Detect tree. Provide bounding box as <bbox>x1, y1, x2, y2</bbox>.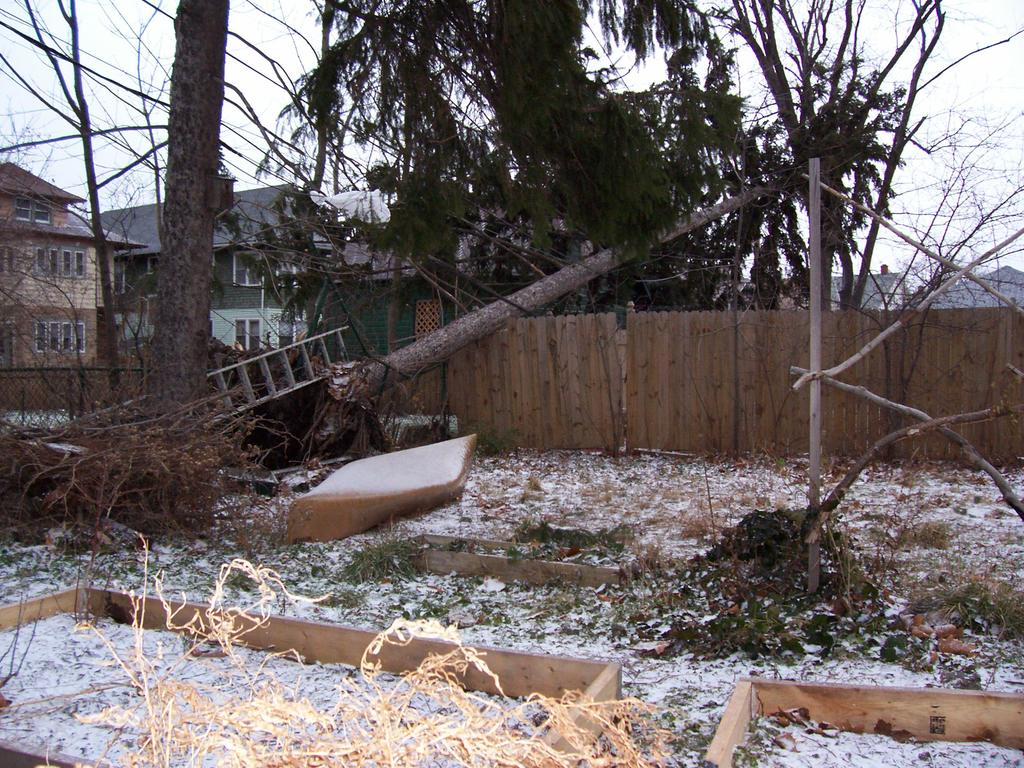
<bbox>0, 0, 896, 453</bbox>.
